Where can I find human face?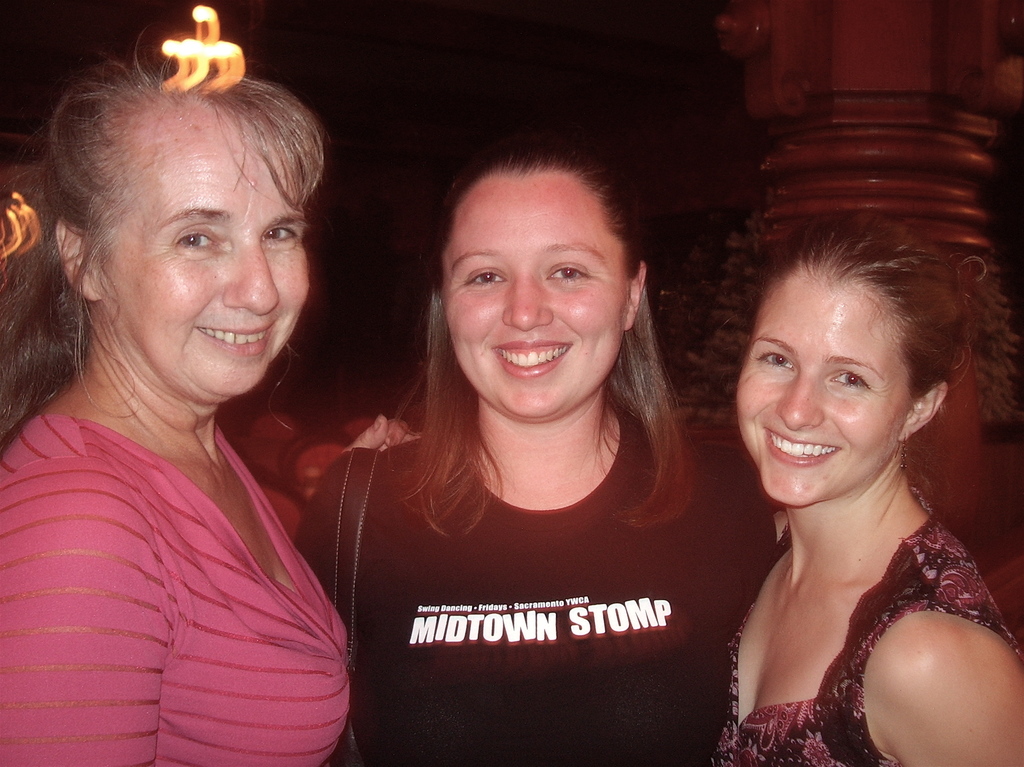
You can find it at 442,174,630,420.
